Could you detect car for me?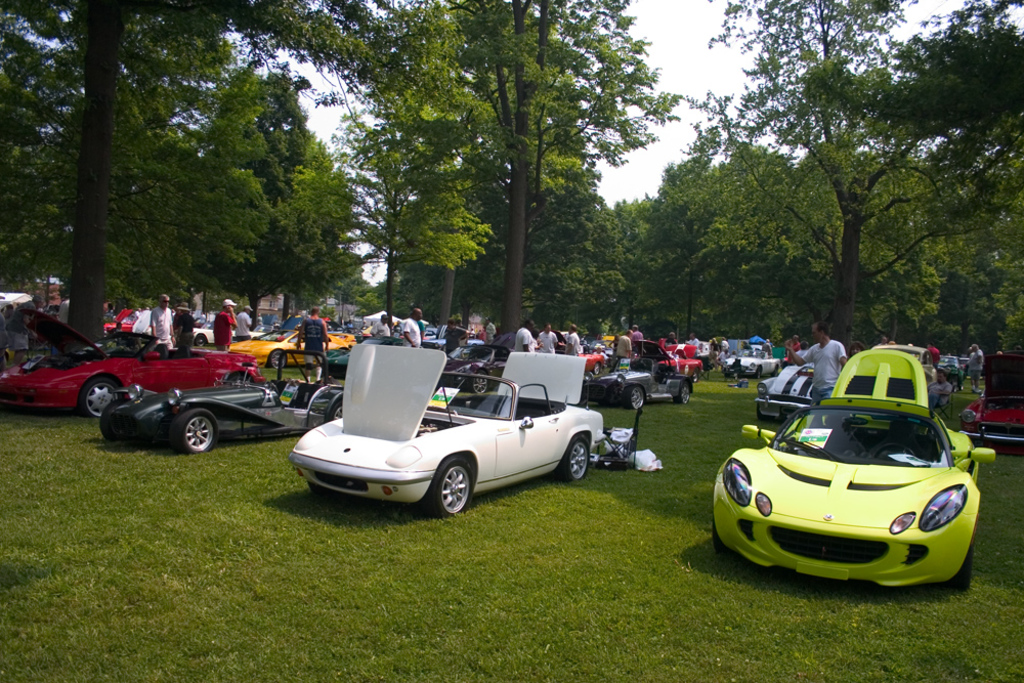
Detection result: bbox=(966, 374, 1023, 437).
